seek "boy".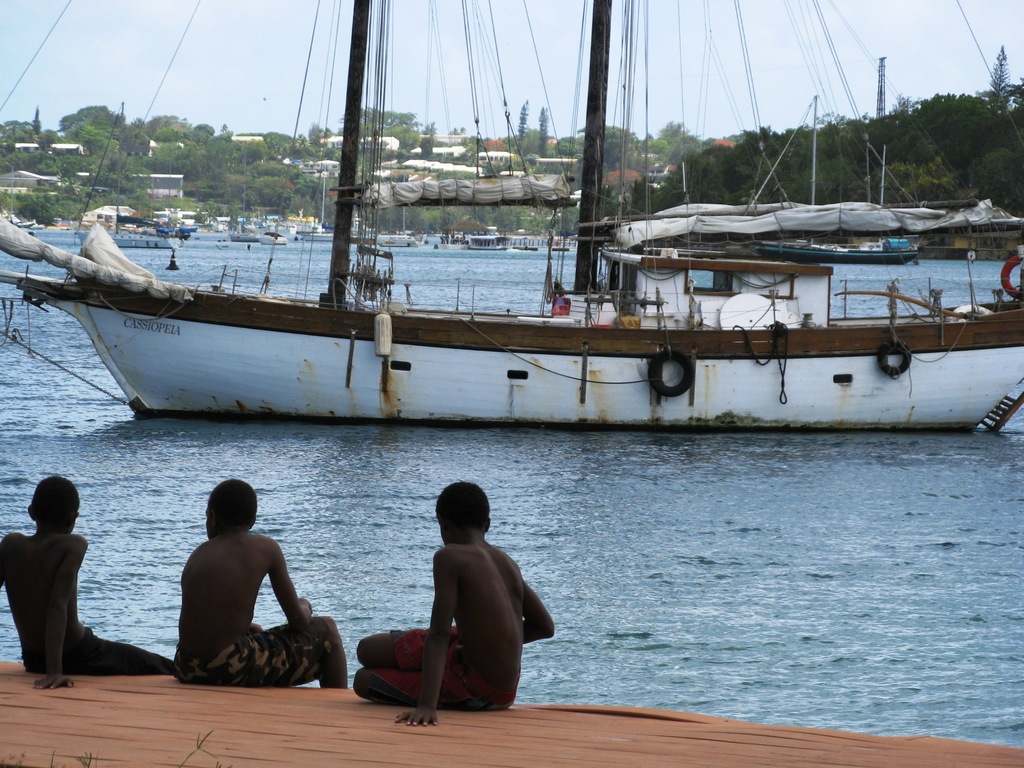
[365,484,549,716].
